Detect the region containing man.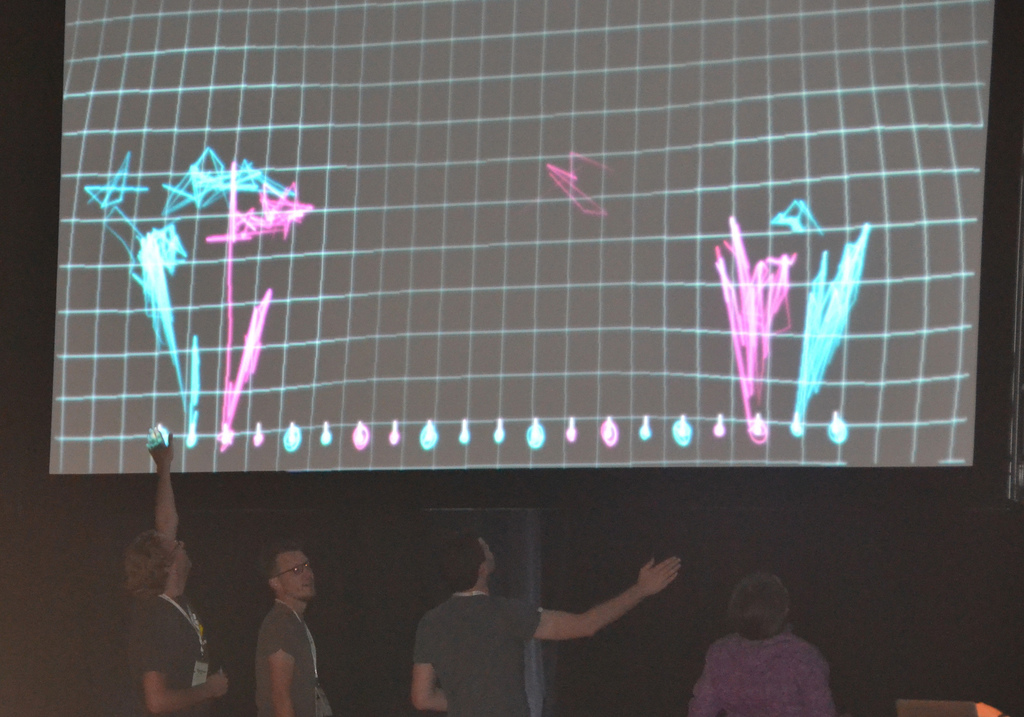
locate(410, 529, 682, 716).
